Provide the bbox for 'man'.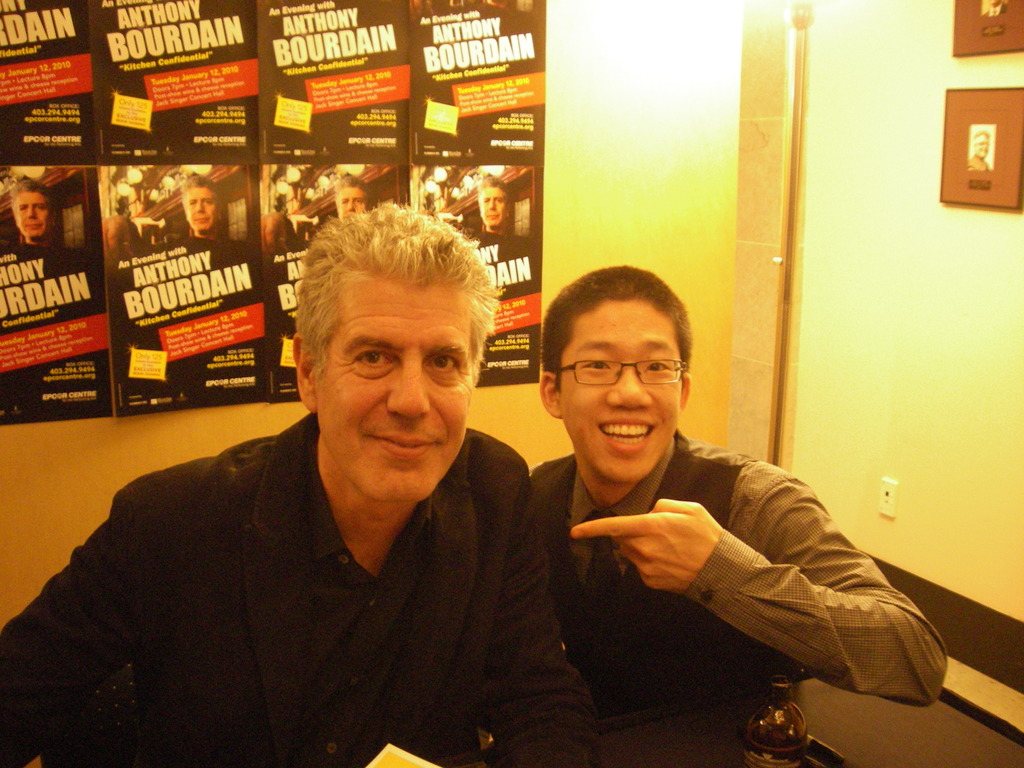
(left=6, top=180, right=60, bottom=247).
